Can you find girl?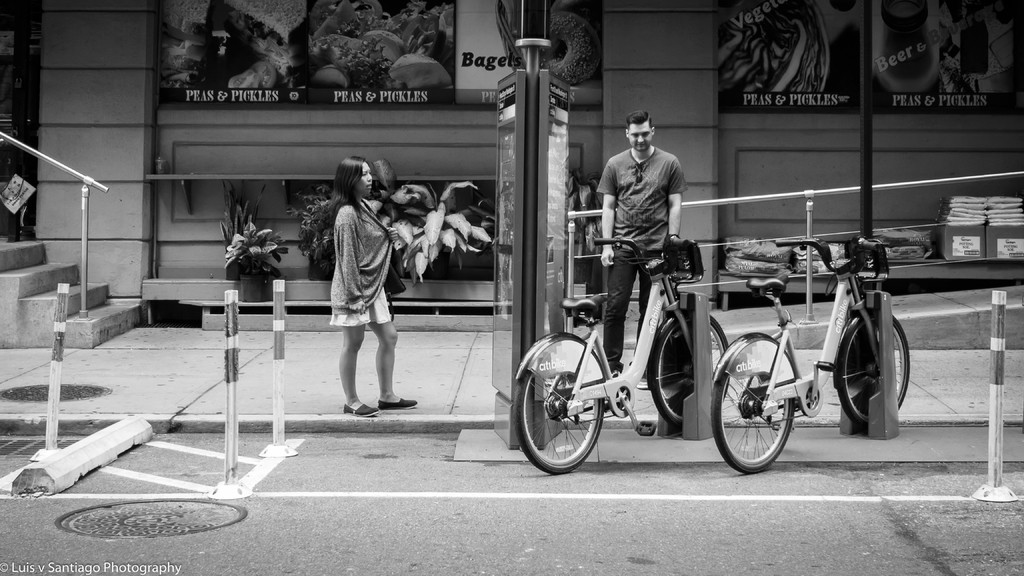
Yes, bounding box: left=324, top=154, right=417, bottom=417.
